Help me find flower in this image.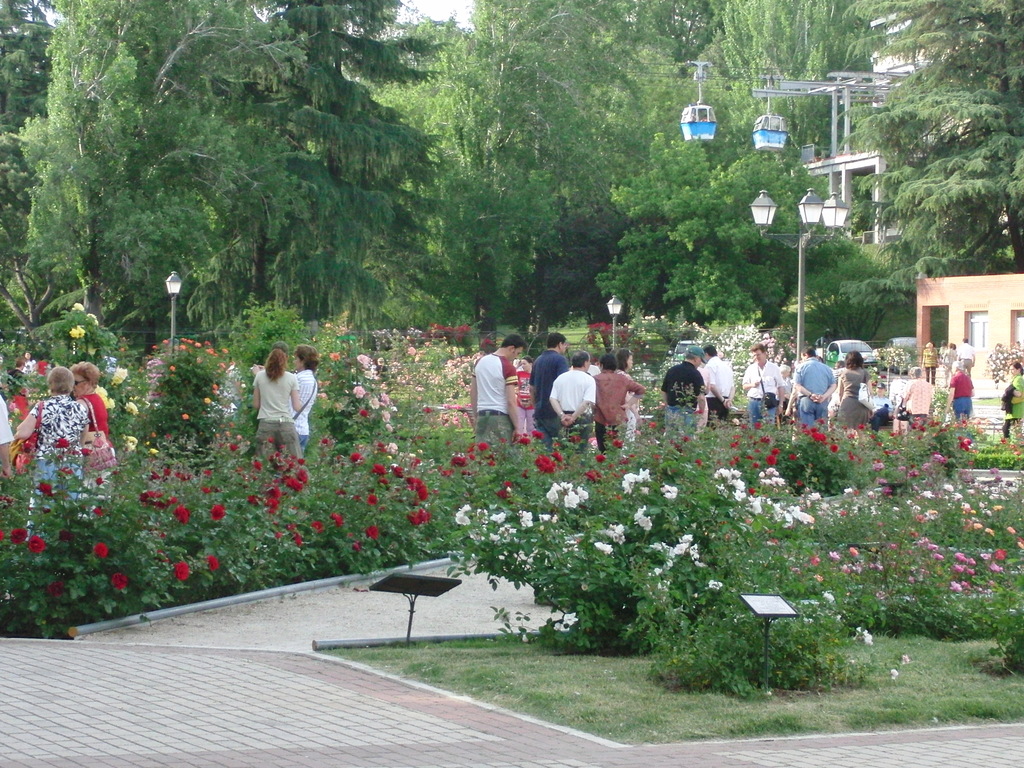
Found it: (x1=211, y1=558, x2=218, y2=572).
